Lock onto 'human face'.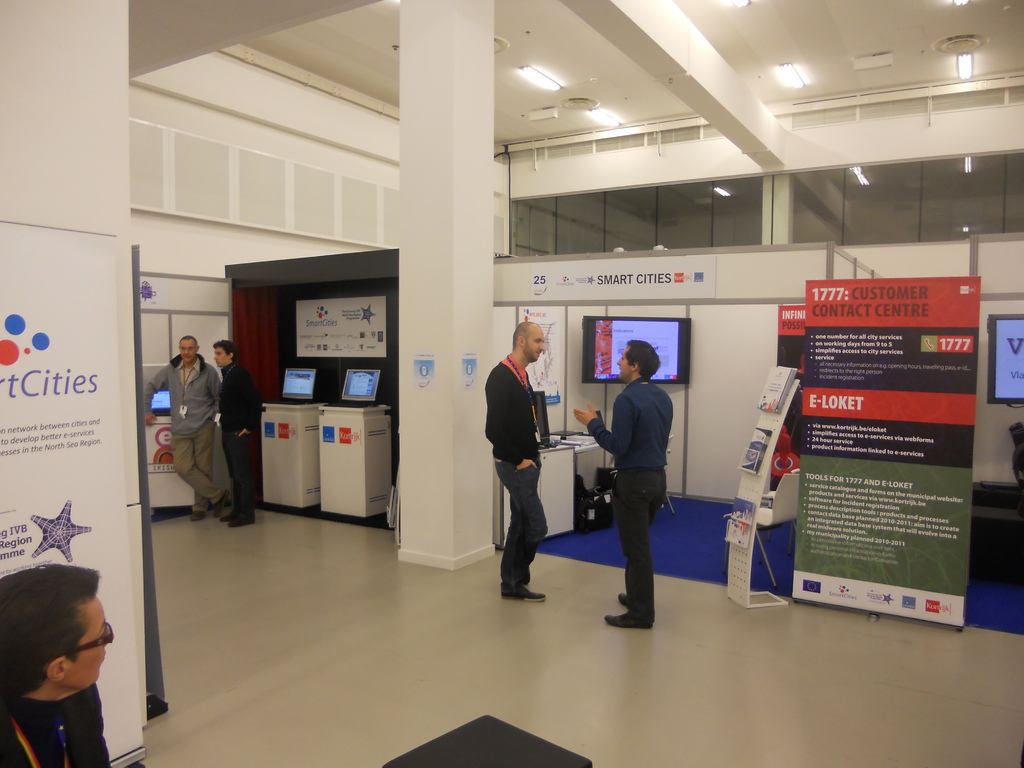
Locked: x1=615 y1=346 x2=631 y2=379.
